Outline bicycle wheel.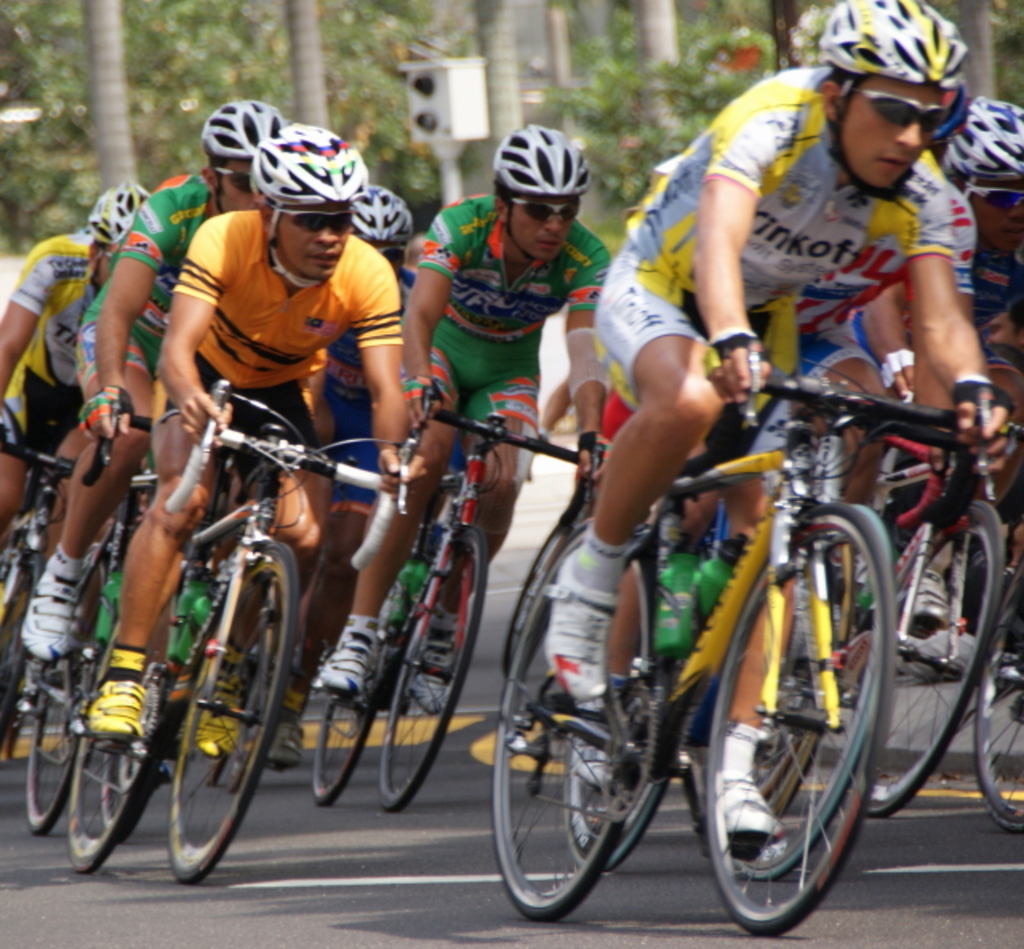
Outline: bbox=[859, 495, 1006, 813].
